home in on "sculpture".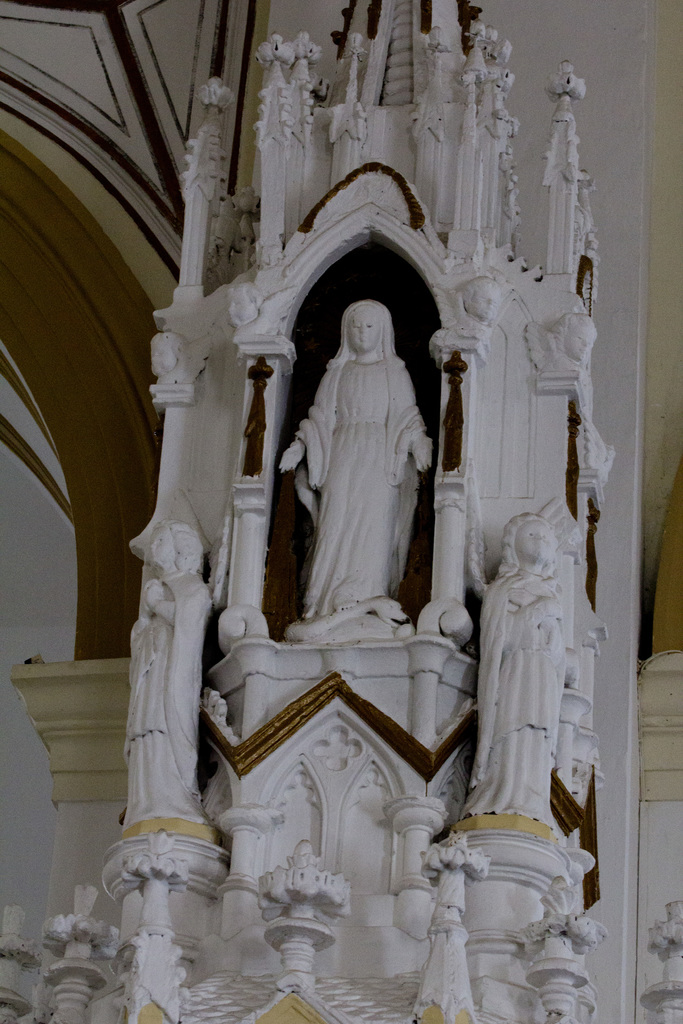
Homed in at select_region(283, 301, 439, 643).
